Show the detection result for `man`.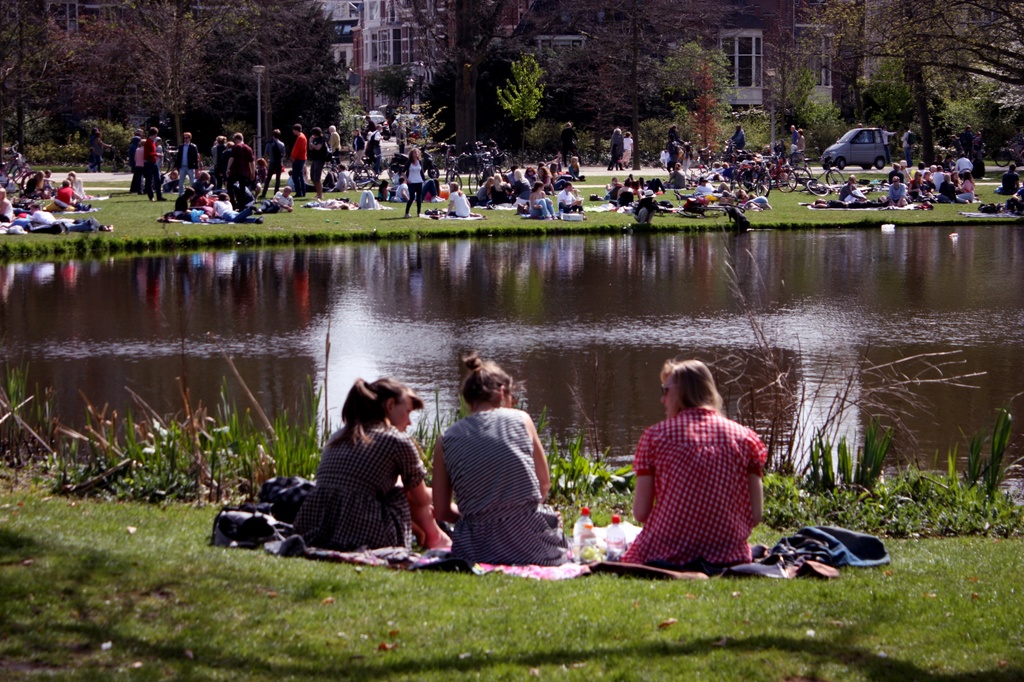
bbox=(634, 190, 657, 223).
